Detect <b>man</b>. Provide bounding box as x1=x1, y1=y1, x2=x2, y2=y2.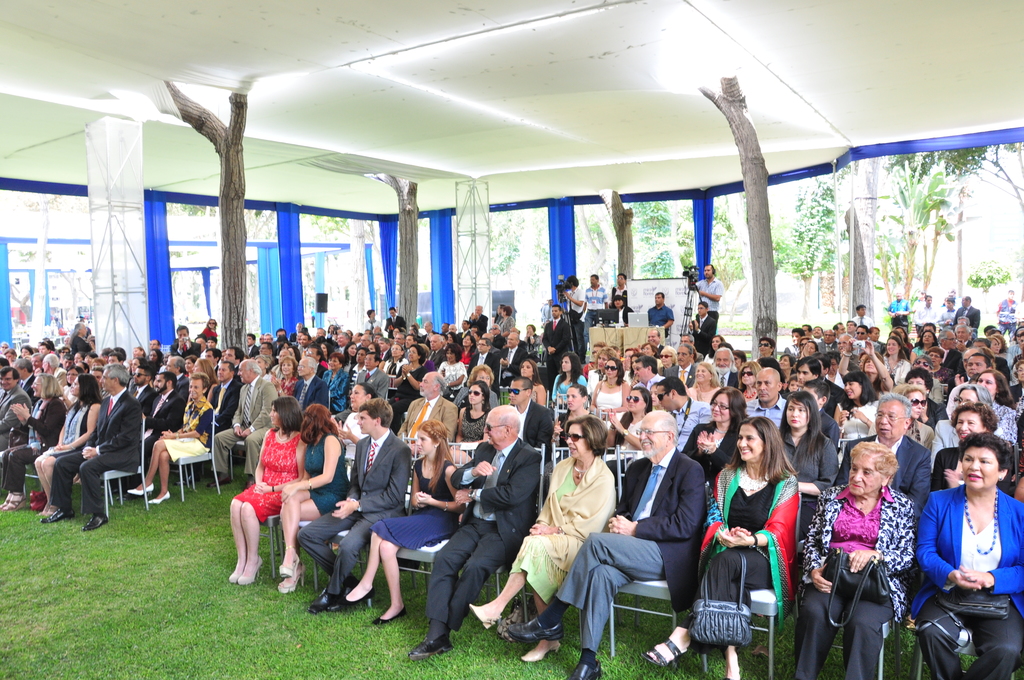
x1=952, y1=296, x2=980, y2=330.
